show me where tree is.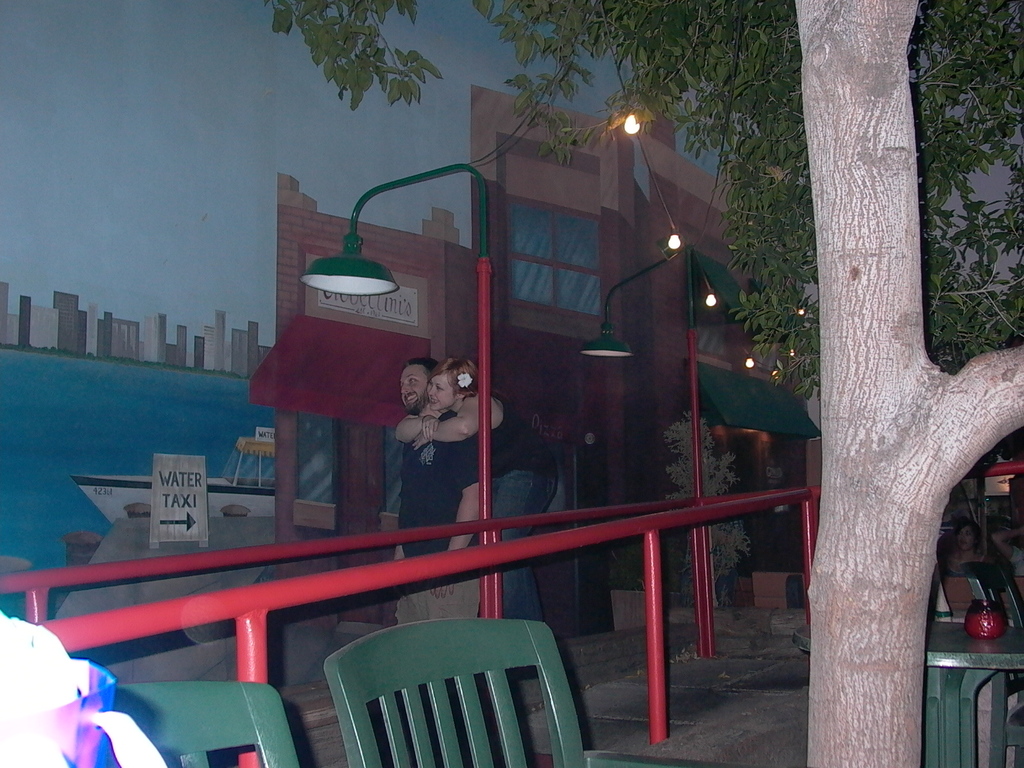
tree is at locate(667, 410, 751, 611).
